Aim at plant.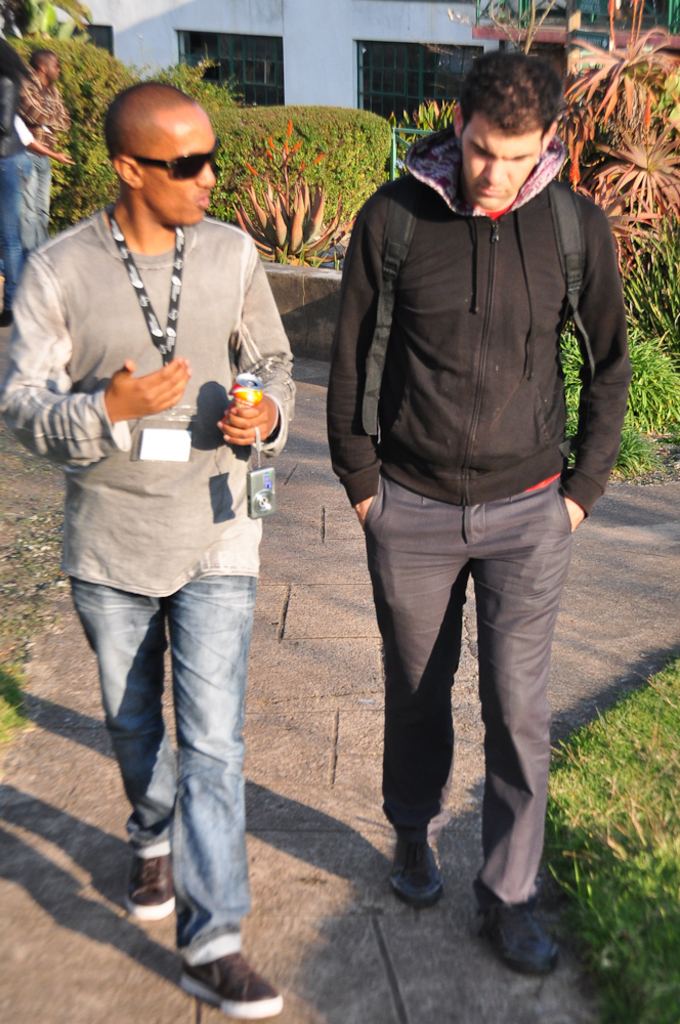
Aimed at detection(226, 105, 393, 222).
